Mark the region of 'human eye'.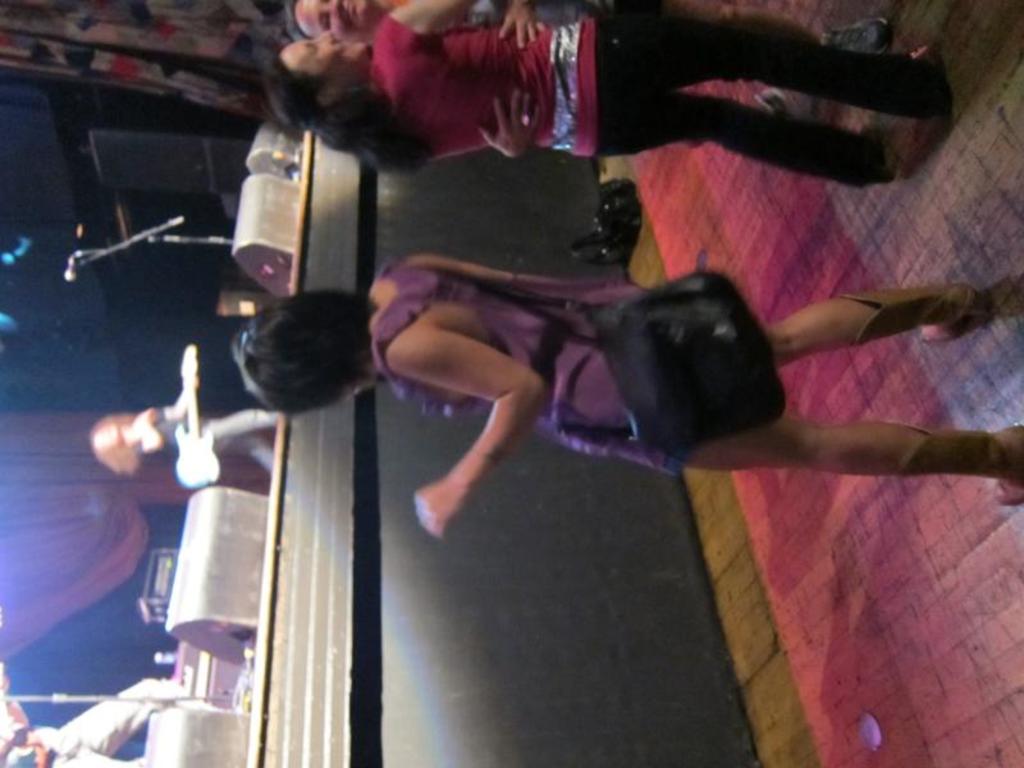
Region: bbox(305, 46, 321, 55).
